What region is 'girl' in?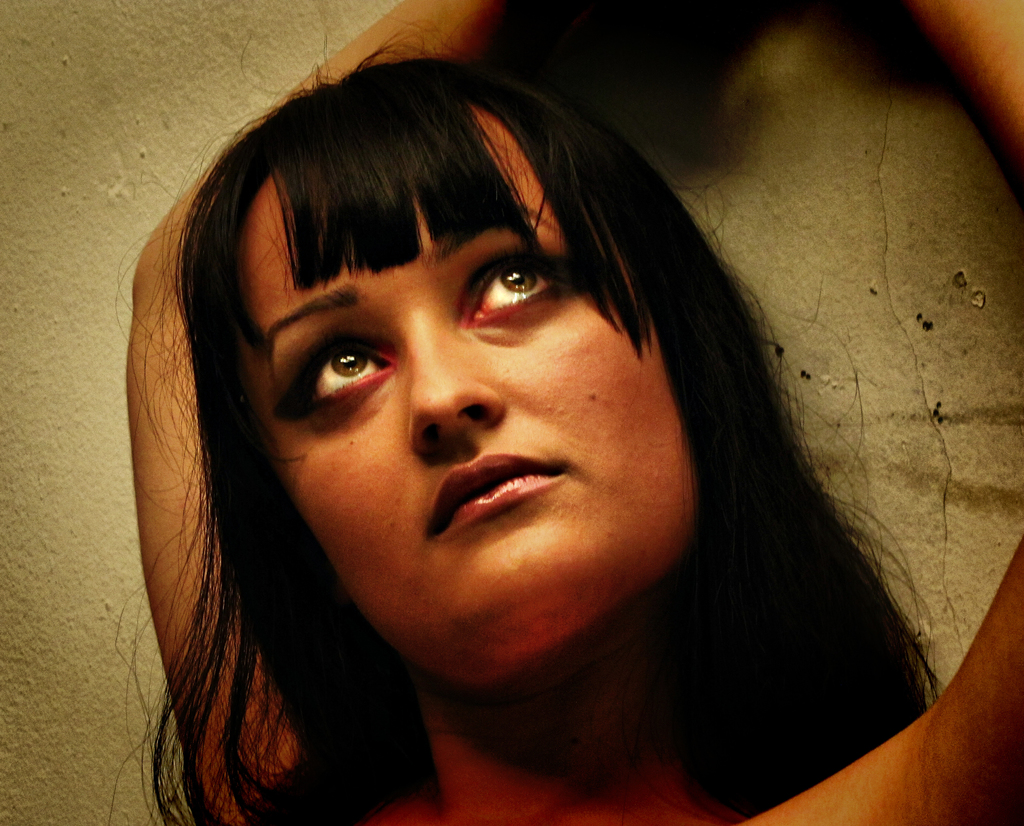
bbox(105, 0, 1023, 825).
